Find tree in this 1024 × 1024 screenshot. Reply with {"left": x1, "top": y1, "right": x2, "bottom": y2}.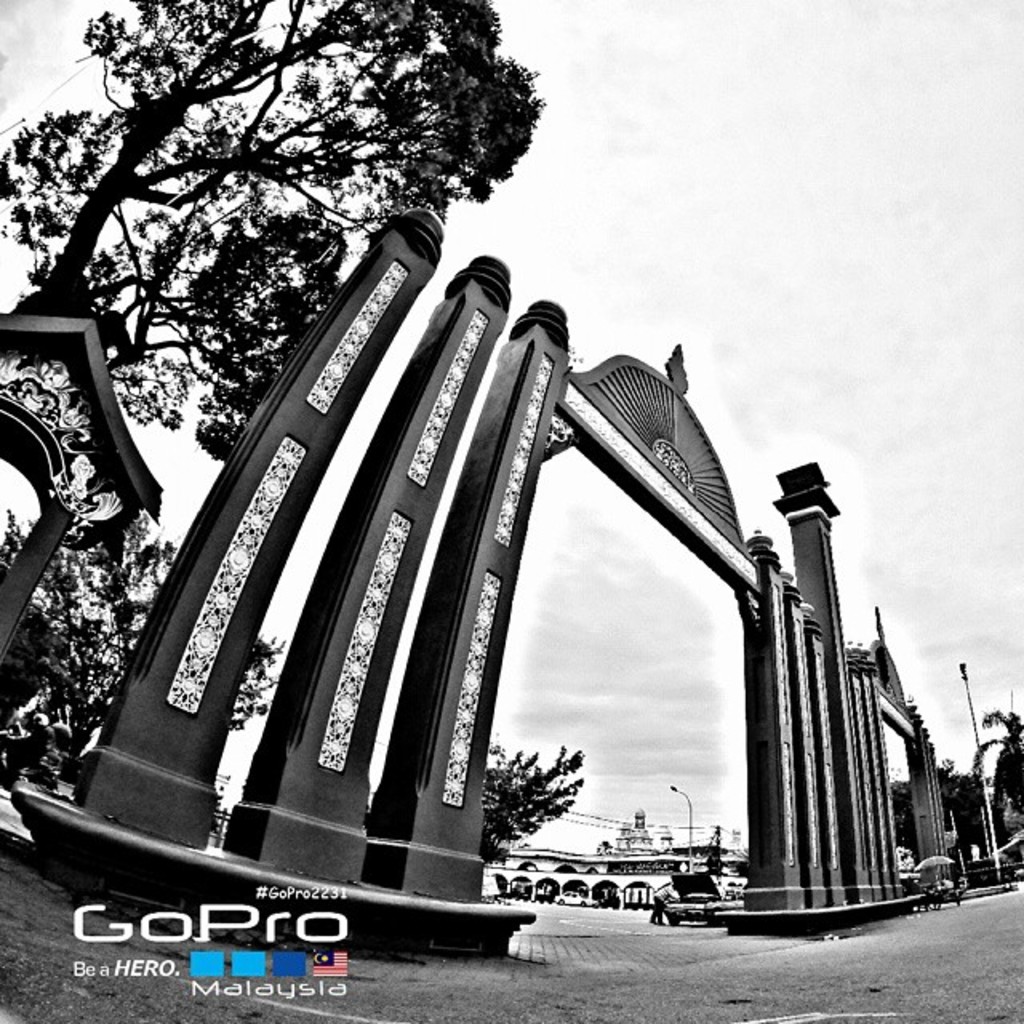
{"left": 0, "top": 0, "right": 542, "bottom": 498}.
